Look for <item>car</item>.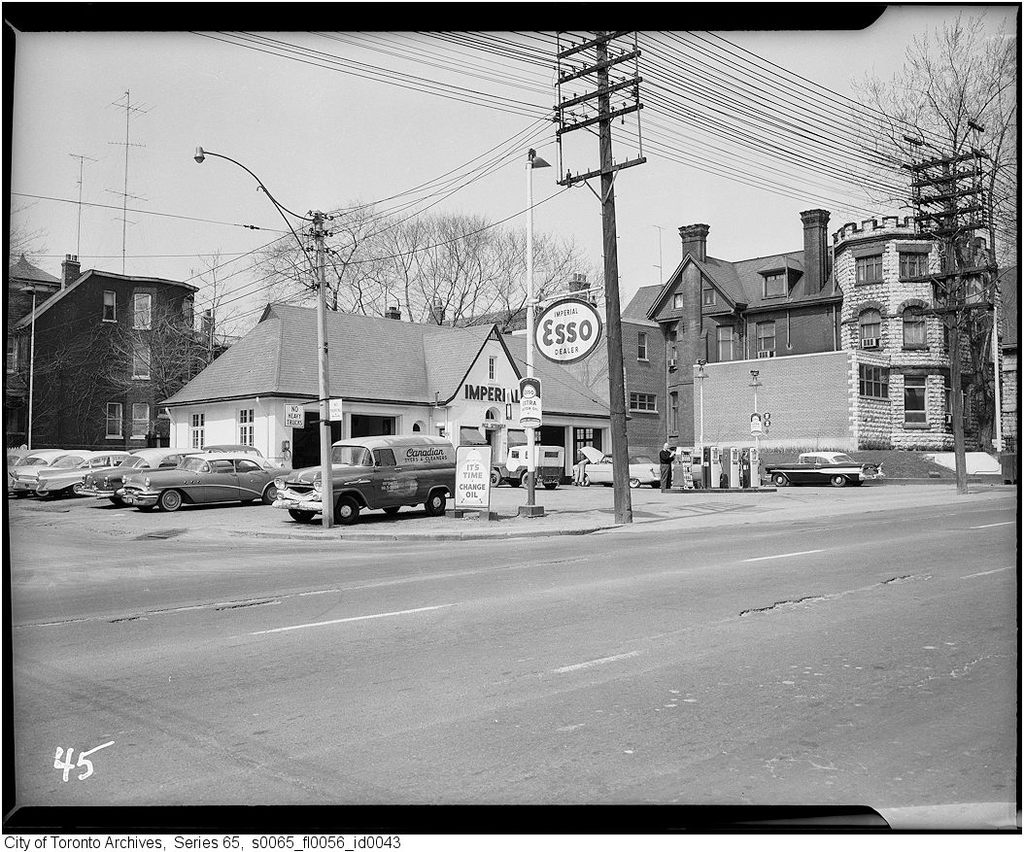
Found: select_region(570, 438, 663, 490).
